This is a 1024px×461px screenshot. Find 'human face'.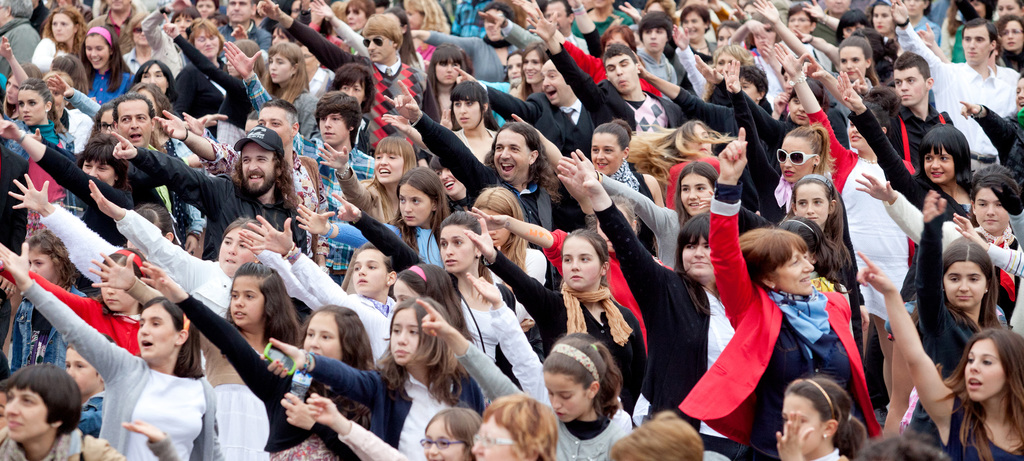
Bounding box: 541:67:569:98.
